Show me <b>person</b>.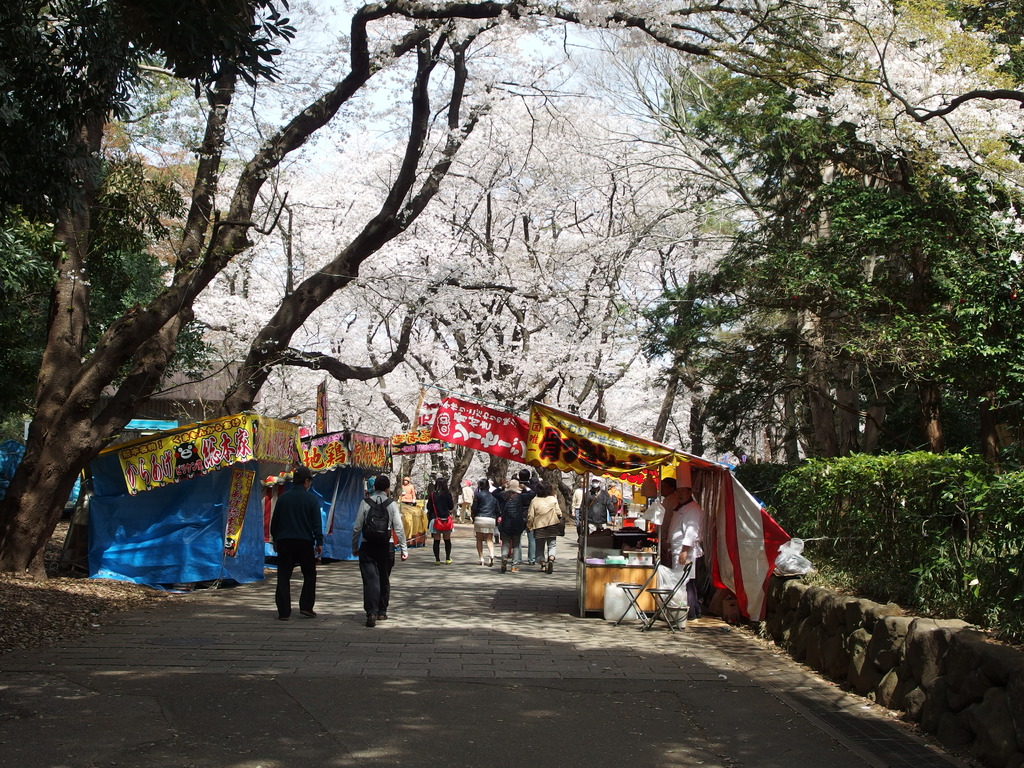
<b>person</b> is here: (x1=344, y1=476, x2=418, y2=628).
